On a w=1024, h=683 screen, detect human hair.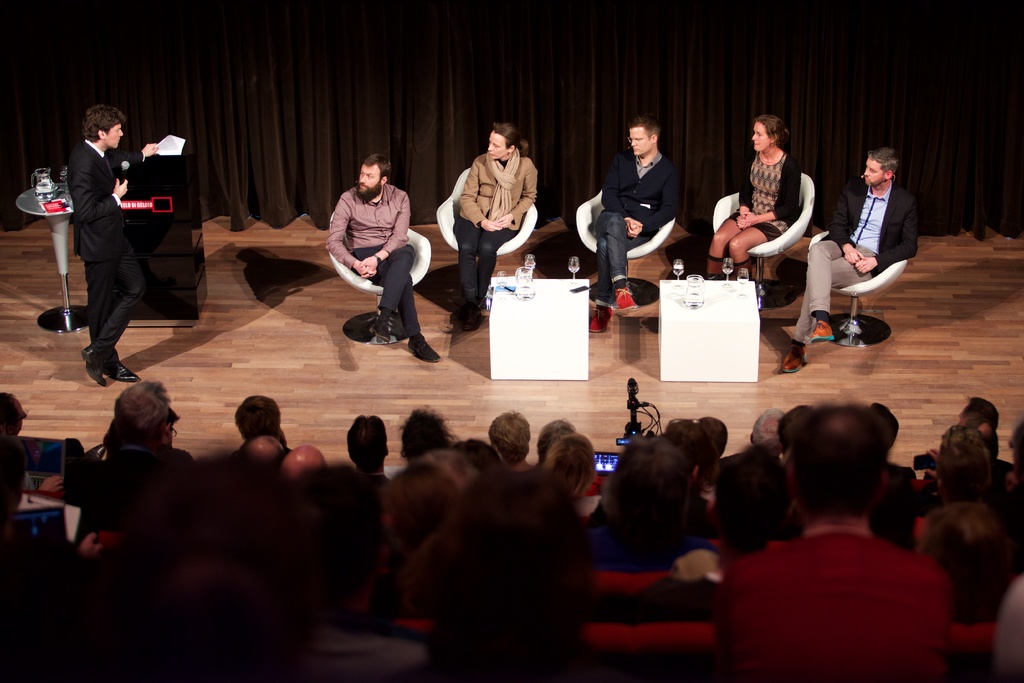
{"x1": 420, "y1": 462, "x2": 598, "y2": 682}.
